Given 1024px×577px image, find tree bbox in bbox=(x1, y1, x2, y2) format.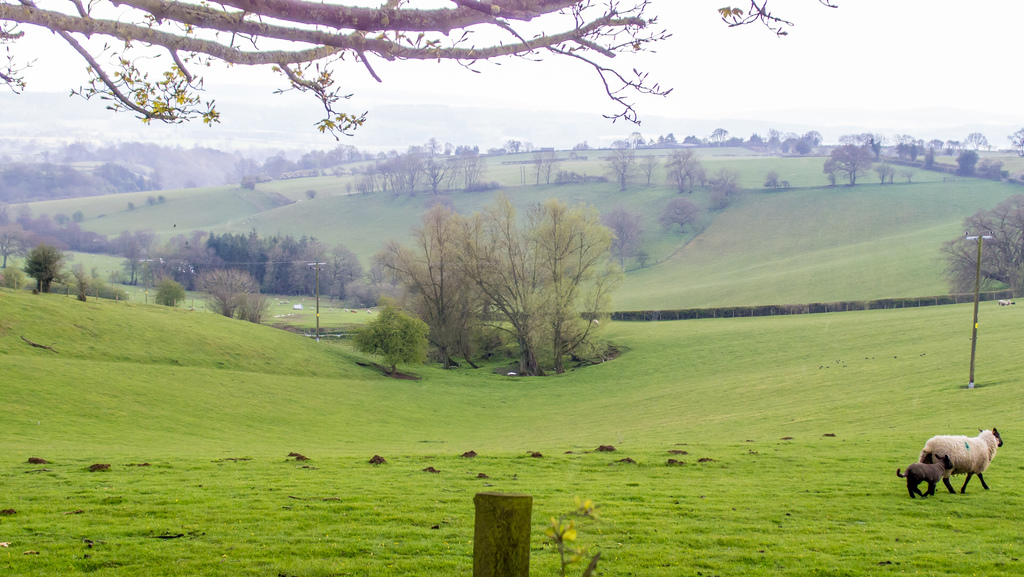
bbox=(137, 258, 159, 307).
